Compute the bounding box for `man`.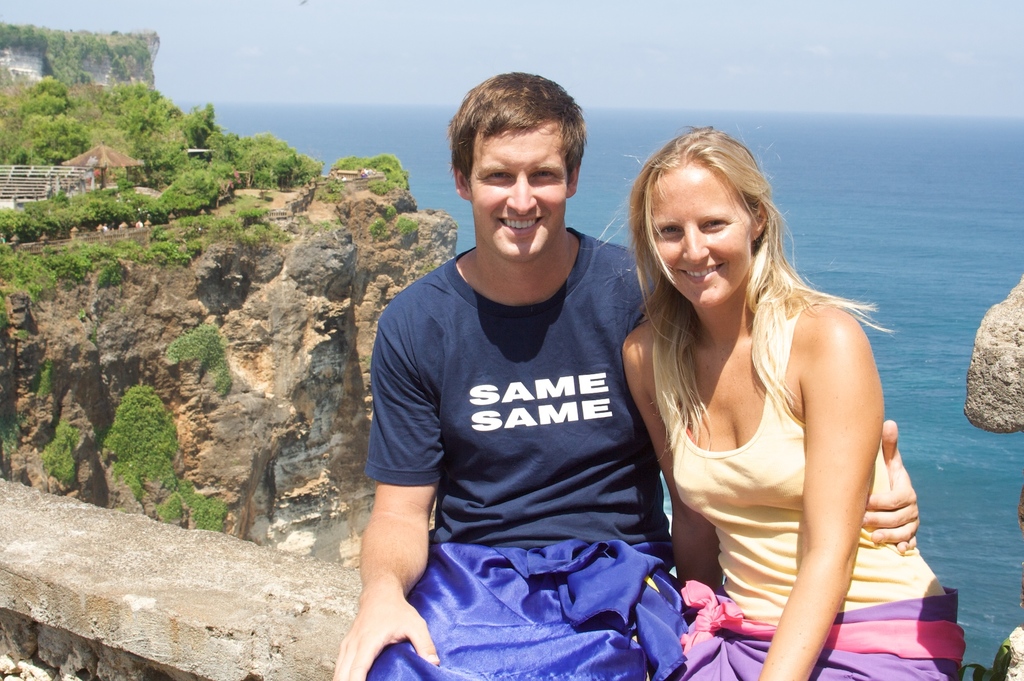
338, 70, 922, 680.
